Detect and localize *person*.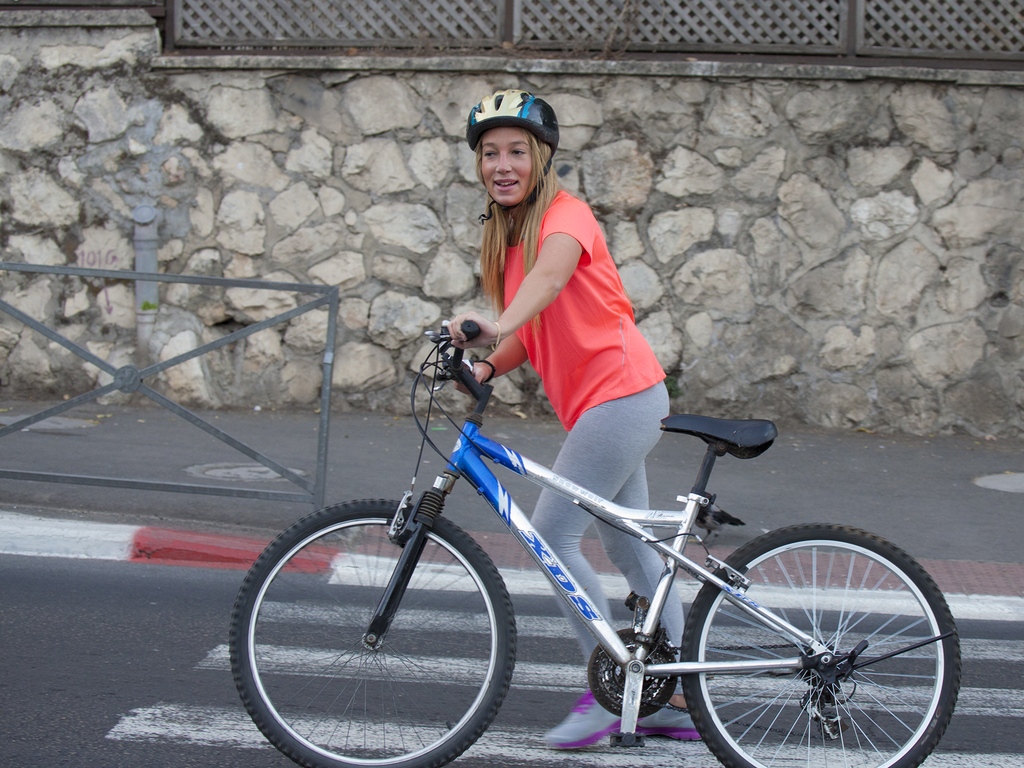
Localized at 396:124:692:587.
